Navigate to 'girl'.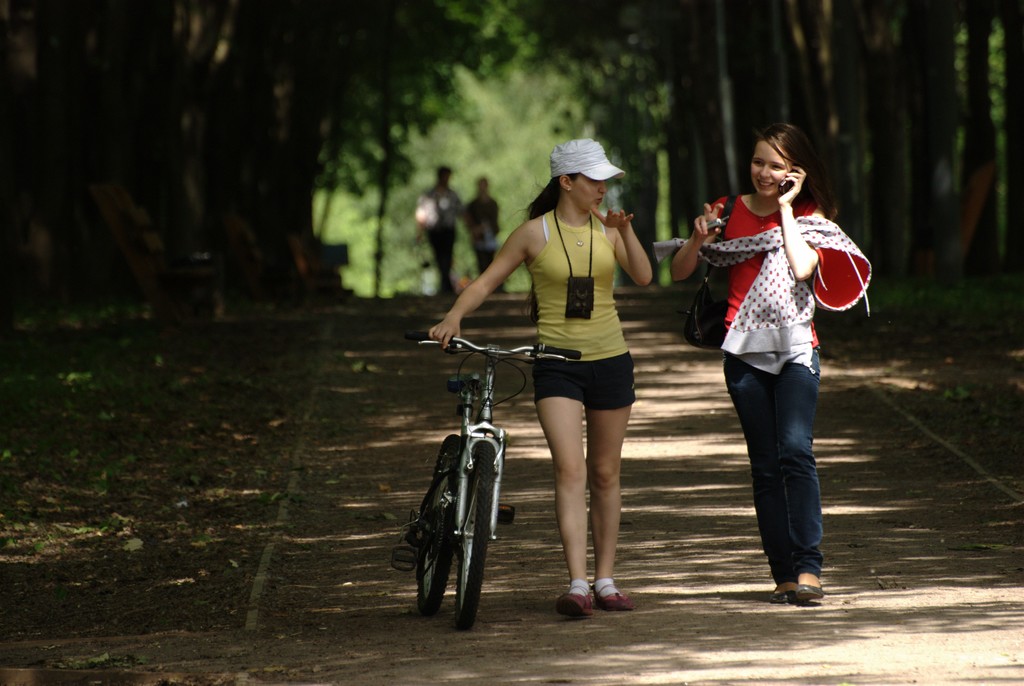
Navigation target: [x1=668, y1=117, x2=876, y2=602].
